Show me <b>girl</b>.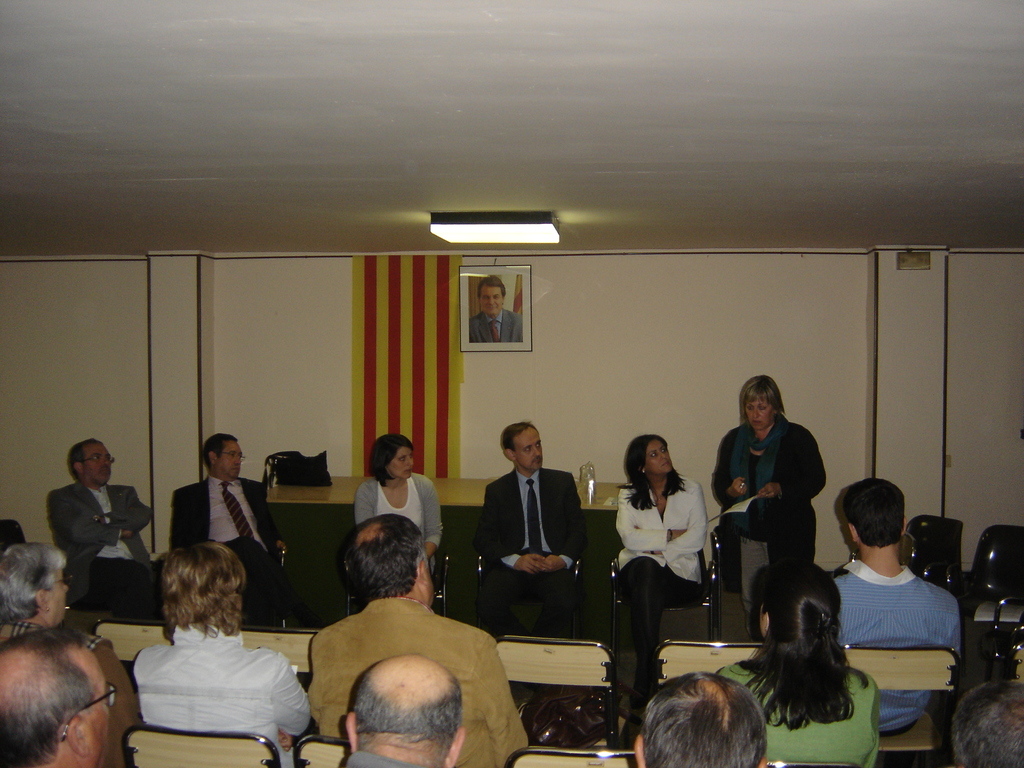
<b>girl</b> is here: (x1=350, y1=433, x2=450, y2=570).
